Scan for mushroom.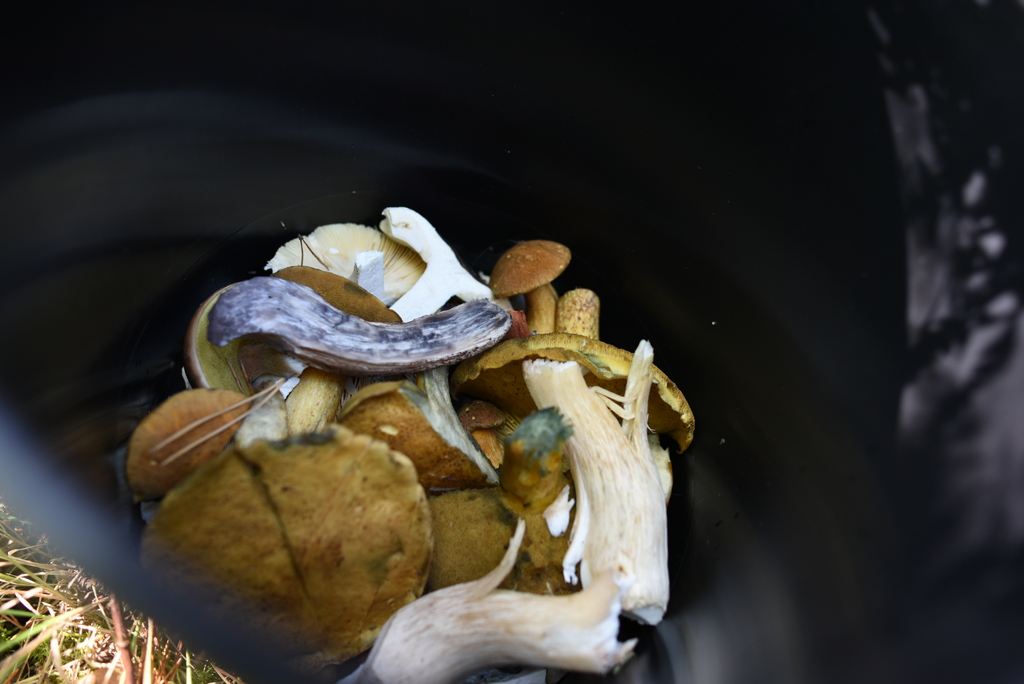
Scan result: 480 241 576 319.
